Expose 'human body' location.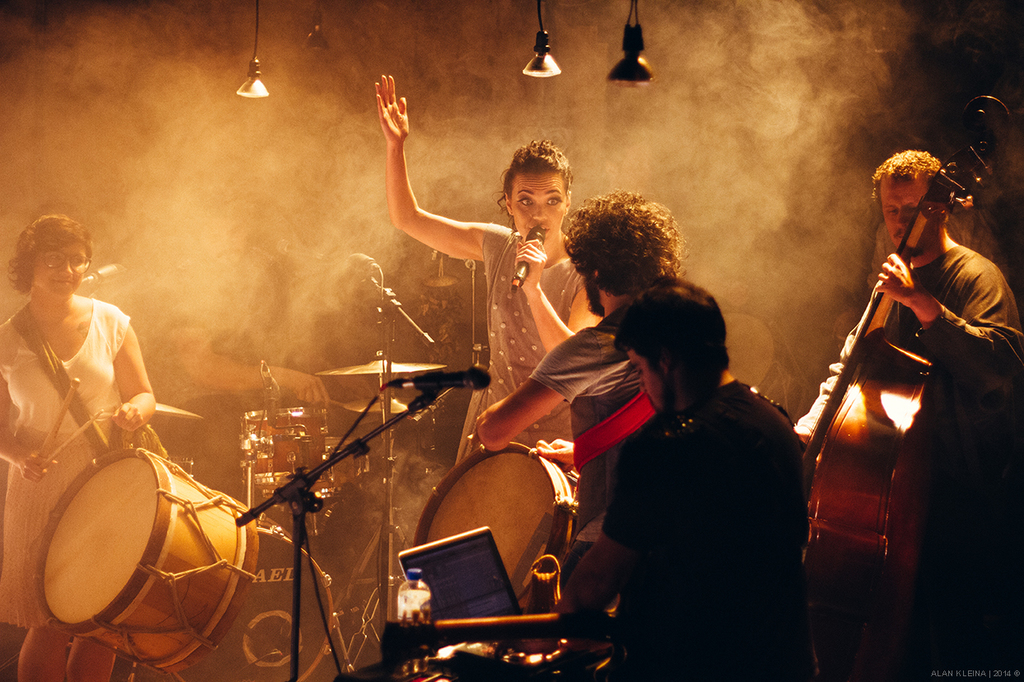
Exposed at 808 110 1012 667.
